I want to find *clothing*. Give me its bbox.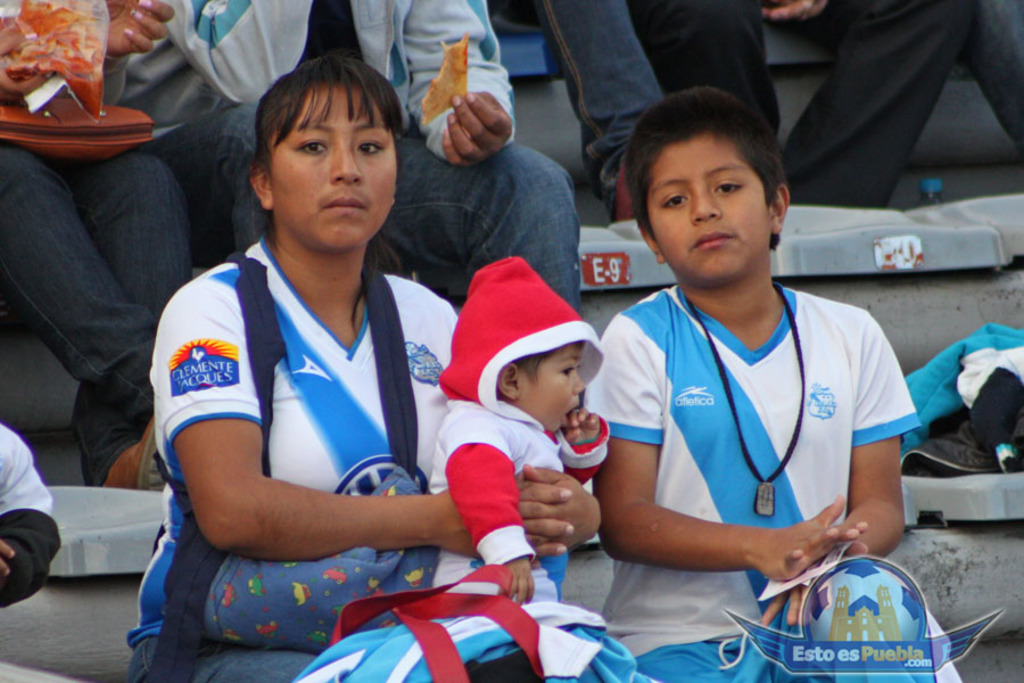
628, 0, 972, 206.
